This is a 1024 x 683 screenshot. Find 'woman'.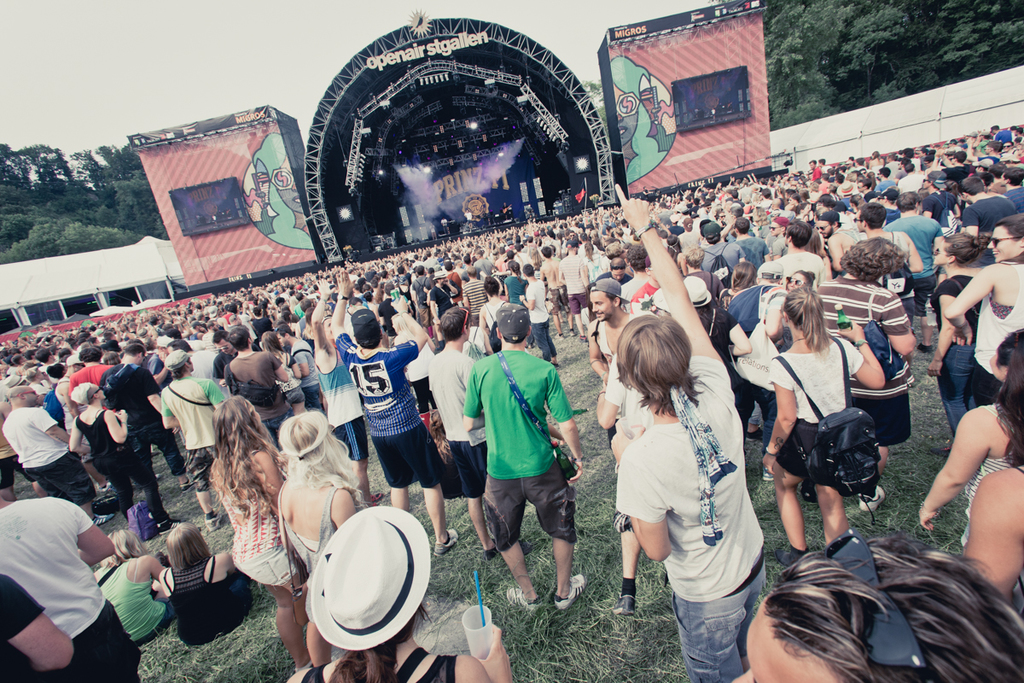
Bounding box: bbox(206, 393, 296, 671).
